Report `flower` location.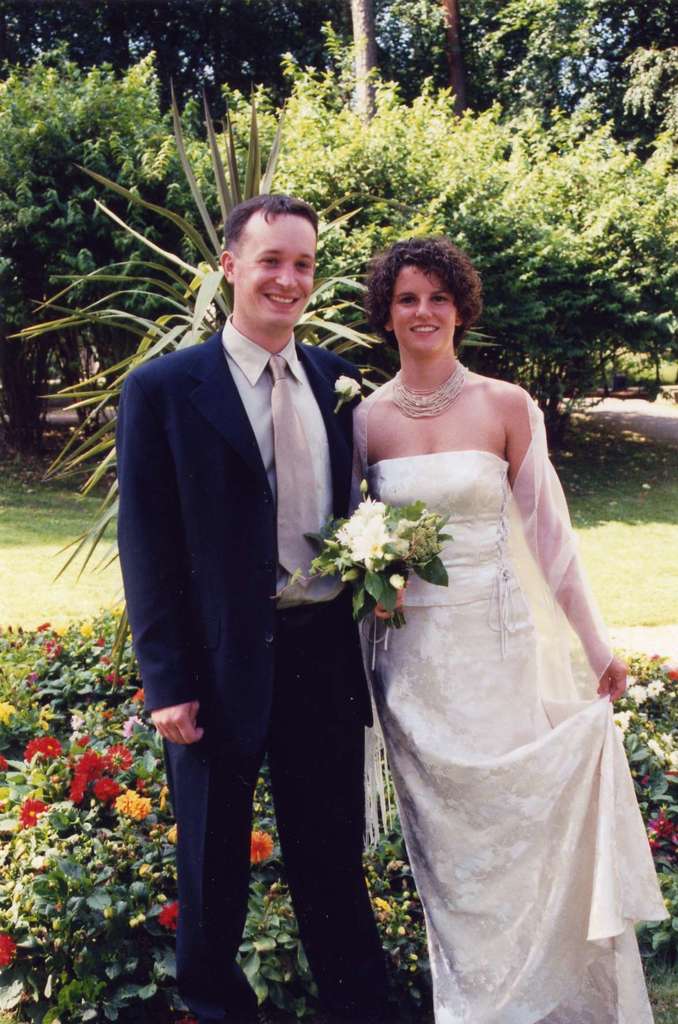
Report: Rect(253, 827, 274, 867).
